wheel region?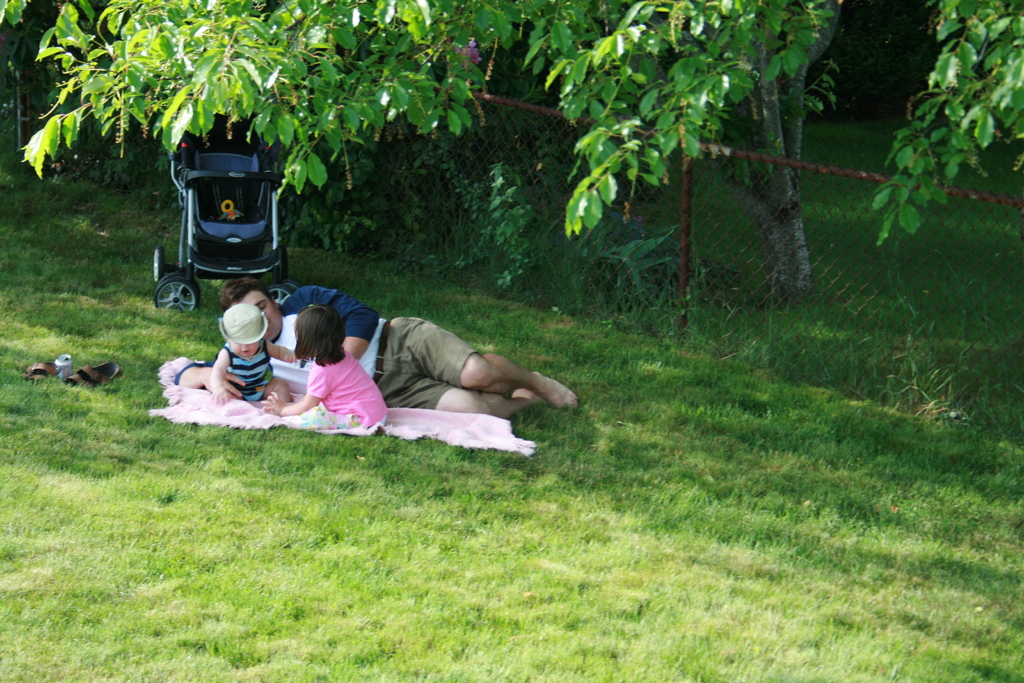
detection(268, 283, 289, 307)
